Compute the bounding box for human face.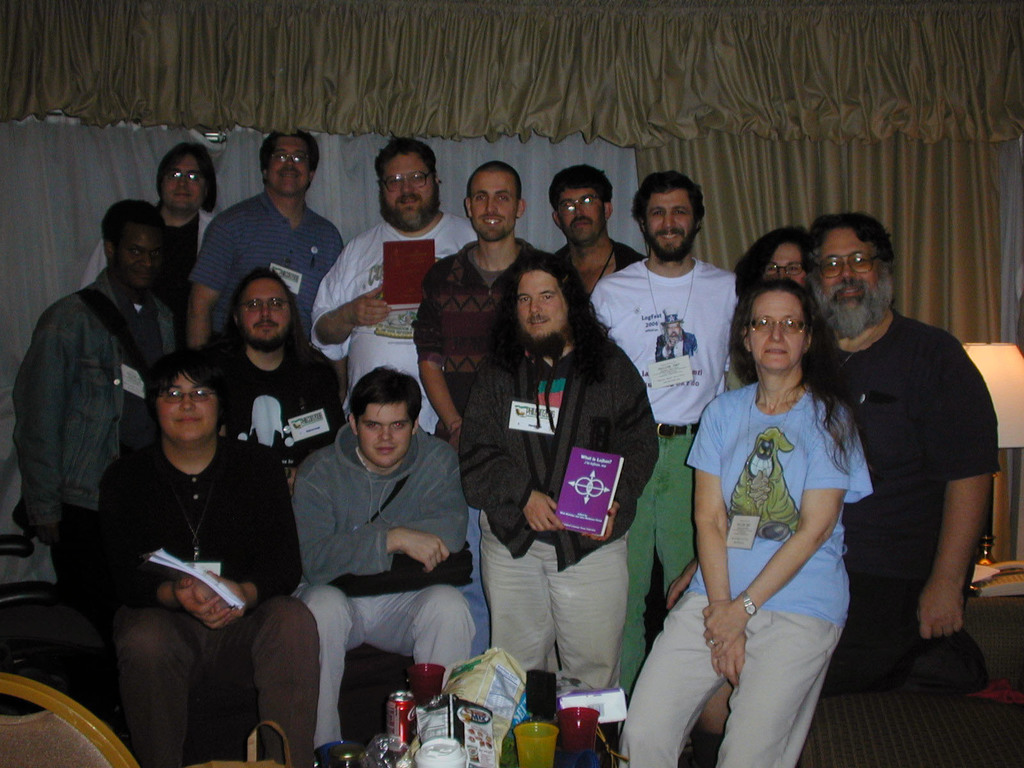
(358, 403, 414, 468).
